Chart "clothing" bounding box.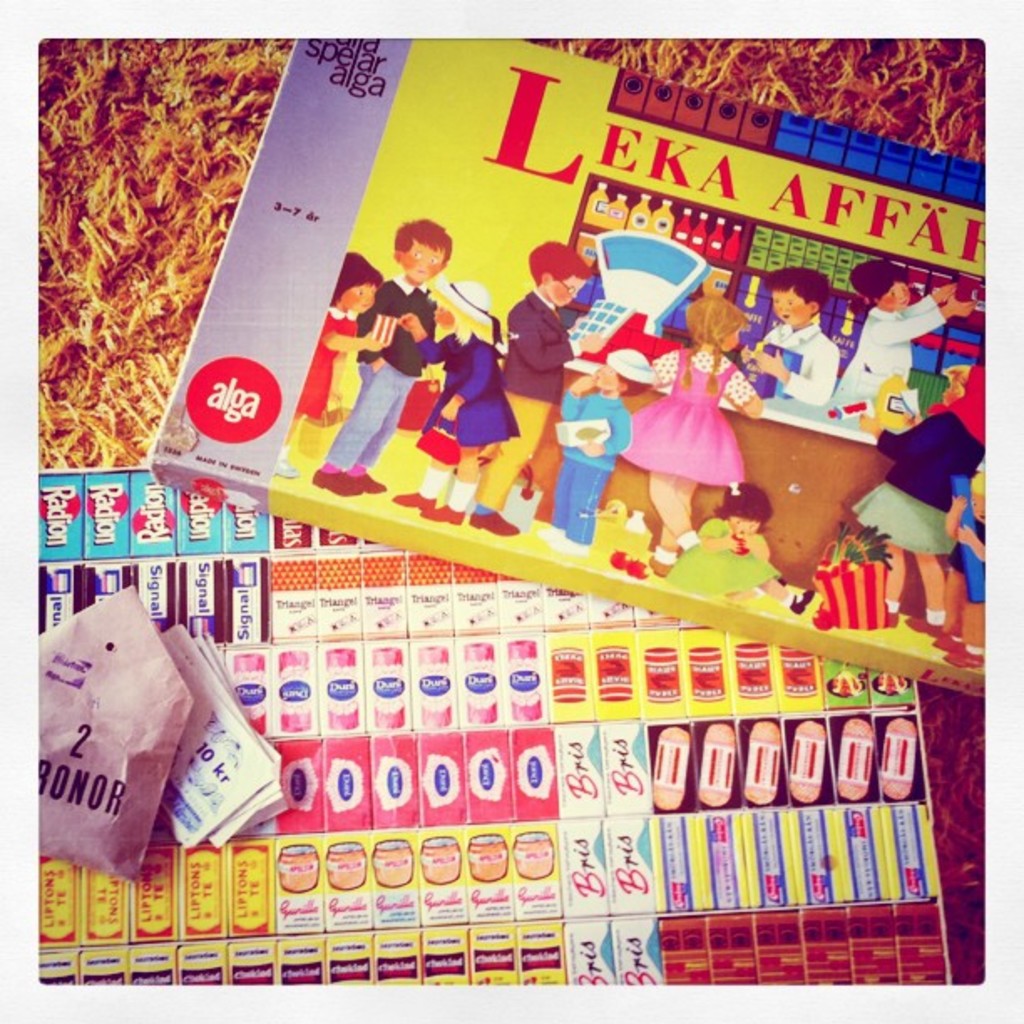
Charted: region(843, 301, 979, 410).
